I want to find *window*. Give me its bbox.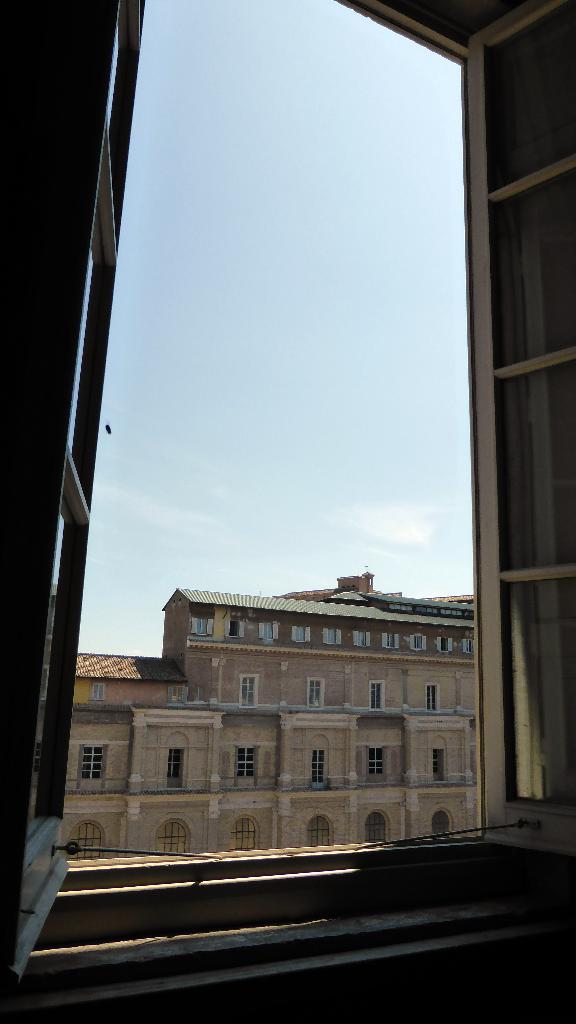
detection(420, 678, 444, 717).
